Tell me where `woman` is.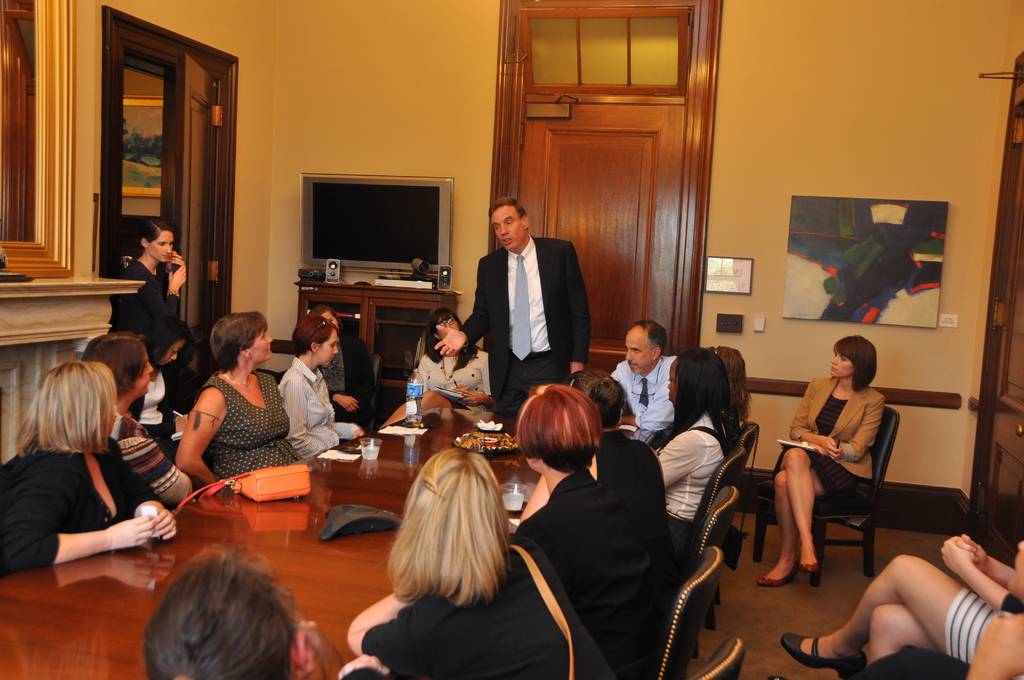
`woman` is at [left=1, top=361, right=179, bottom=576].
